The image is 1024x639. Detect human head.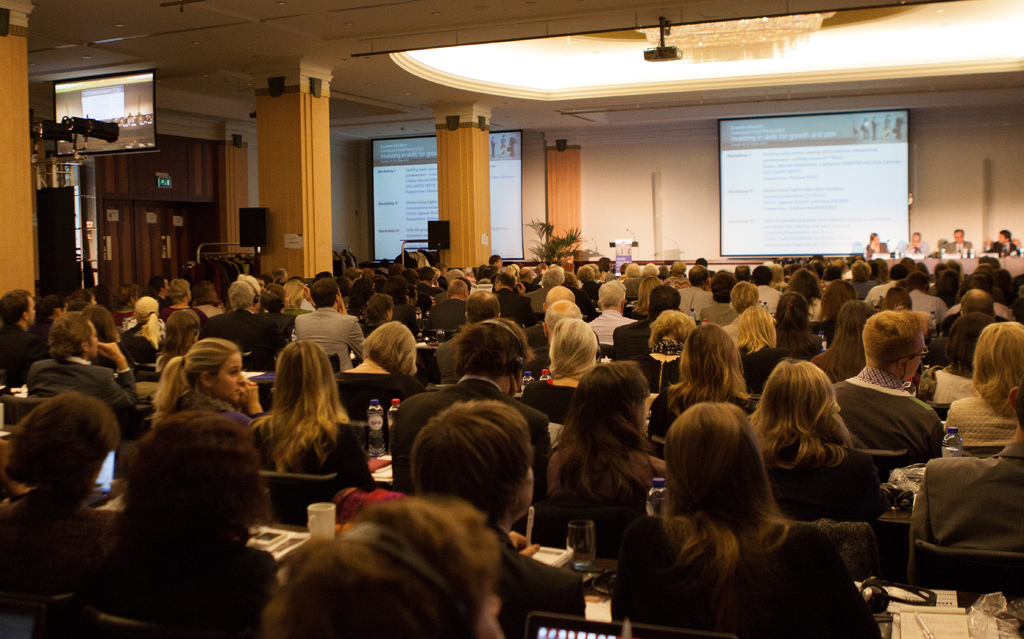
Detection: region(906, 272, 932, 295).
